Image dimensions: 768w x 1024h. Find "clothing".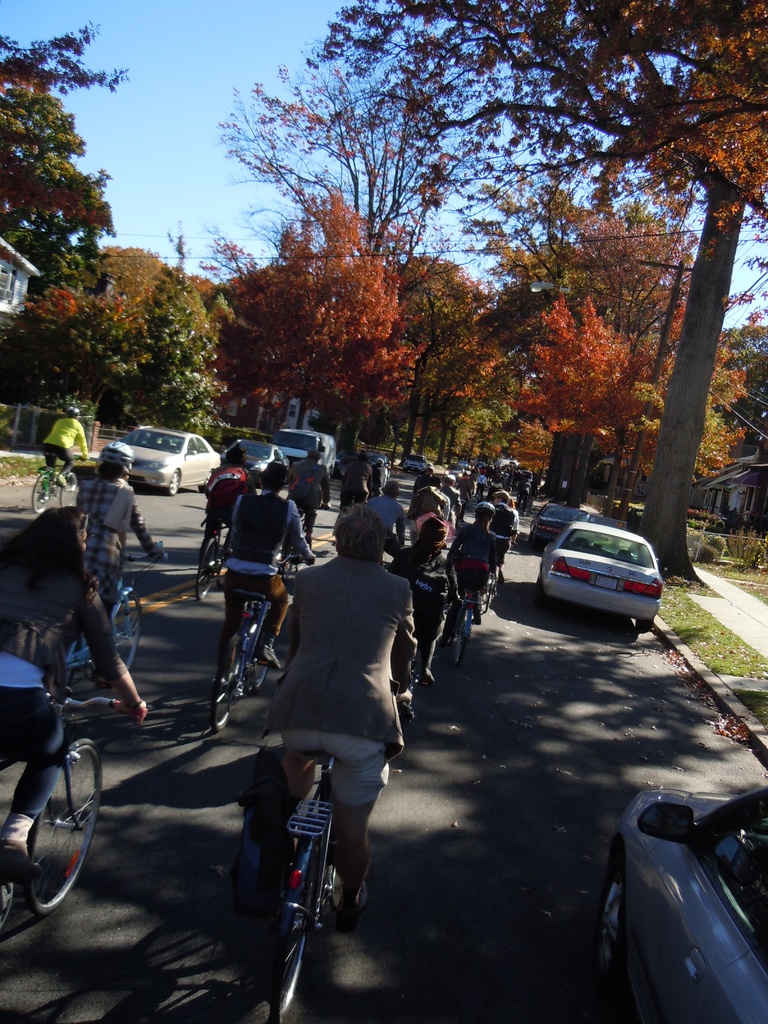
(386, 543, 460, 662).
